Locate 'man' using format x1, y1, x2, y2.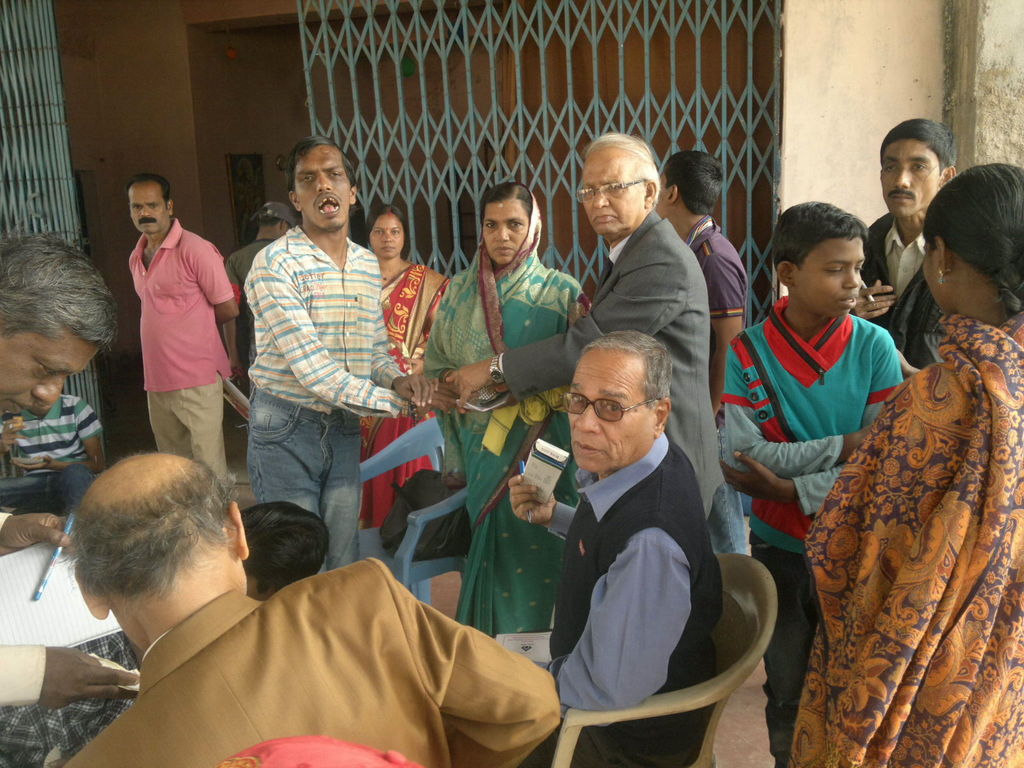
657, 149, 751, 556.
